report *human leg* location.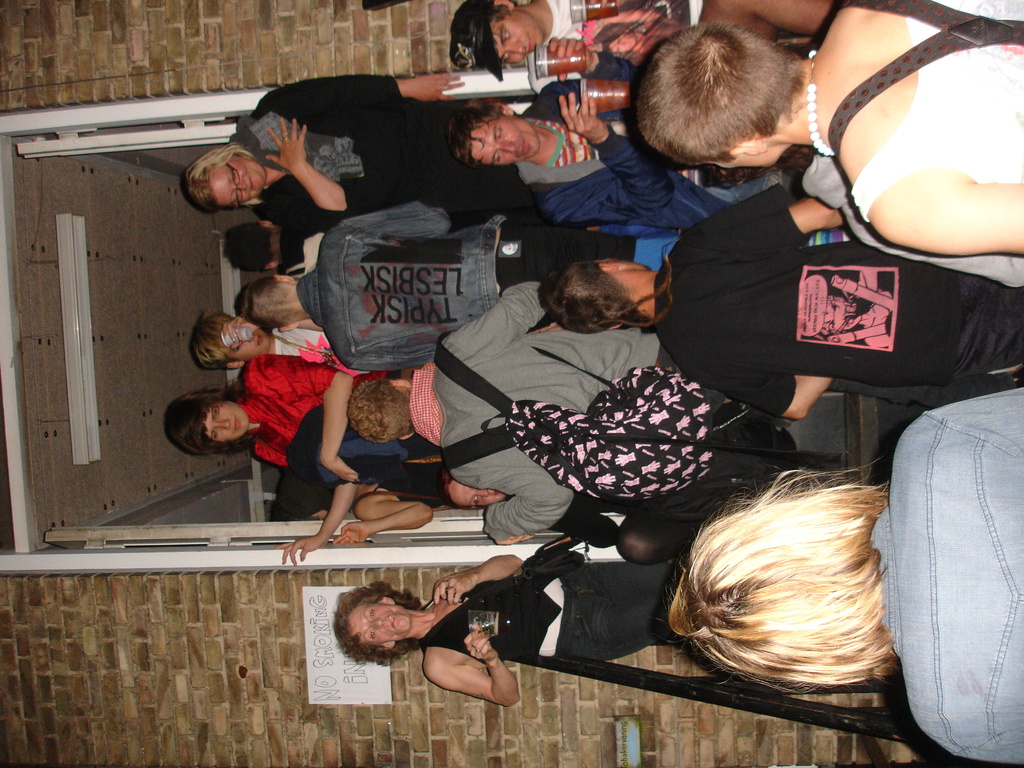
Report: 552/566/678/589.
